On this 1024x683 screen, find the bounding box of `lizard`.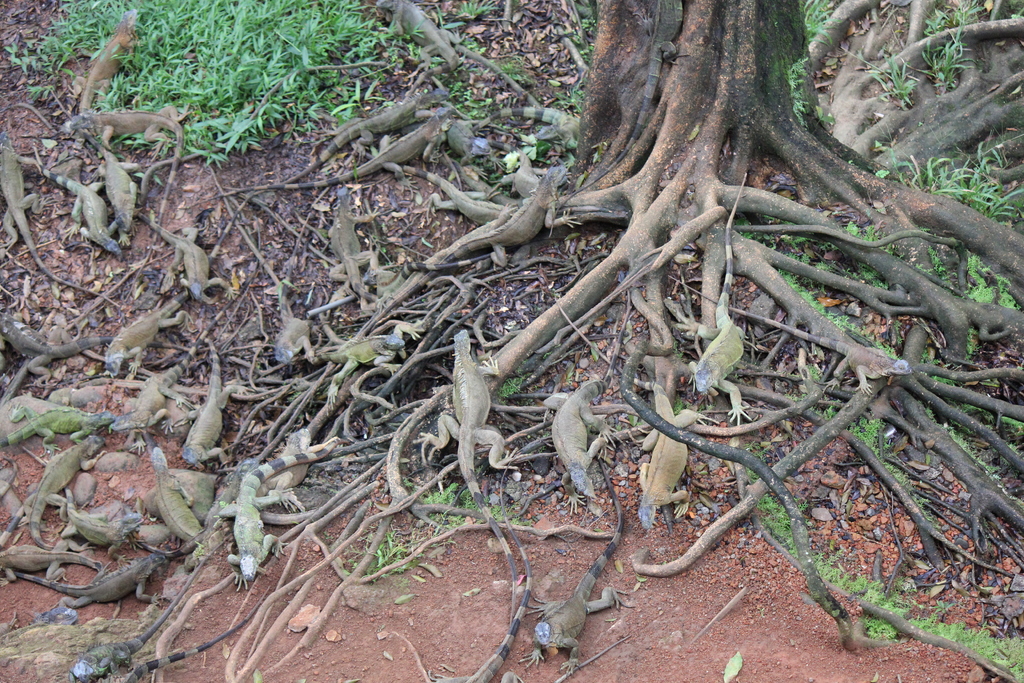
Bounding box: detection(3, 410, 119, 434).
